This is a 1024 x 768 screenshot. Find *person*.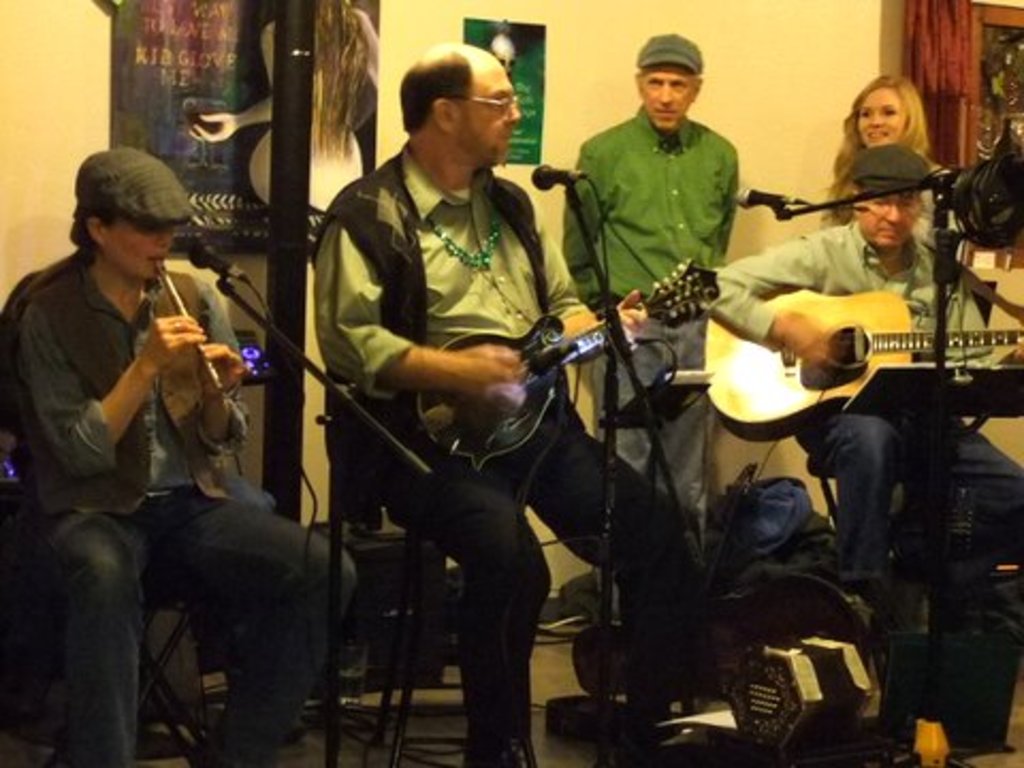
Bounding box: <region>570, 36, 730, 501</region>.
